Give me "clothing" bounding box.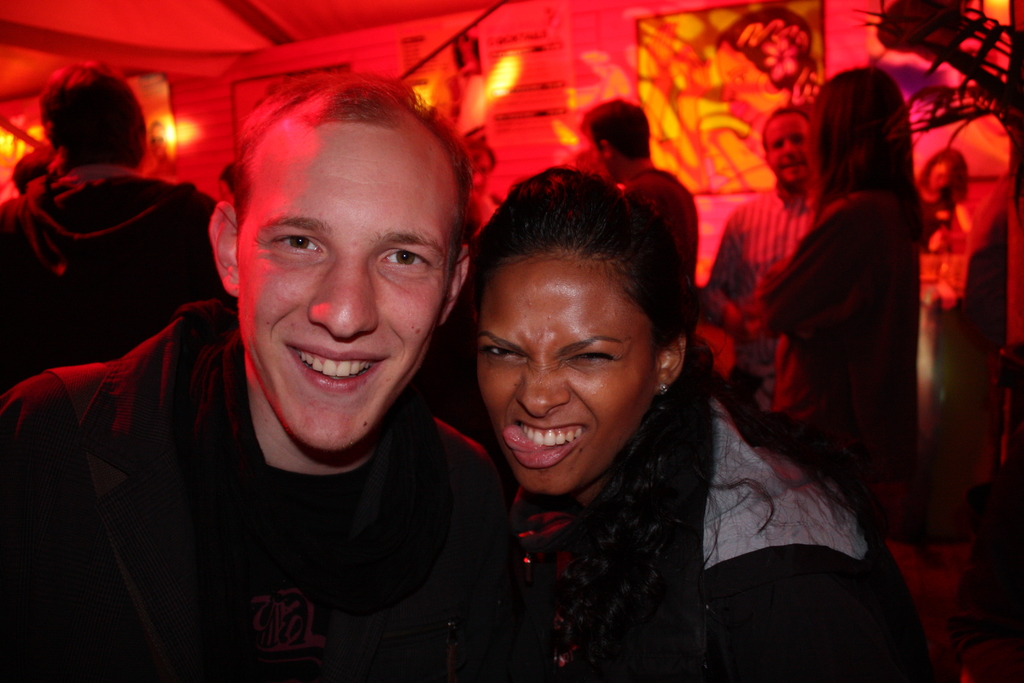
[764, 170, 929, 562].
